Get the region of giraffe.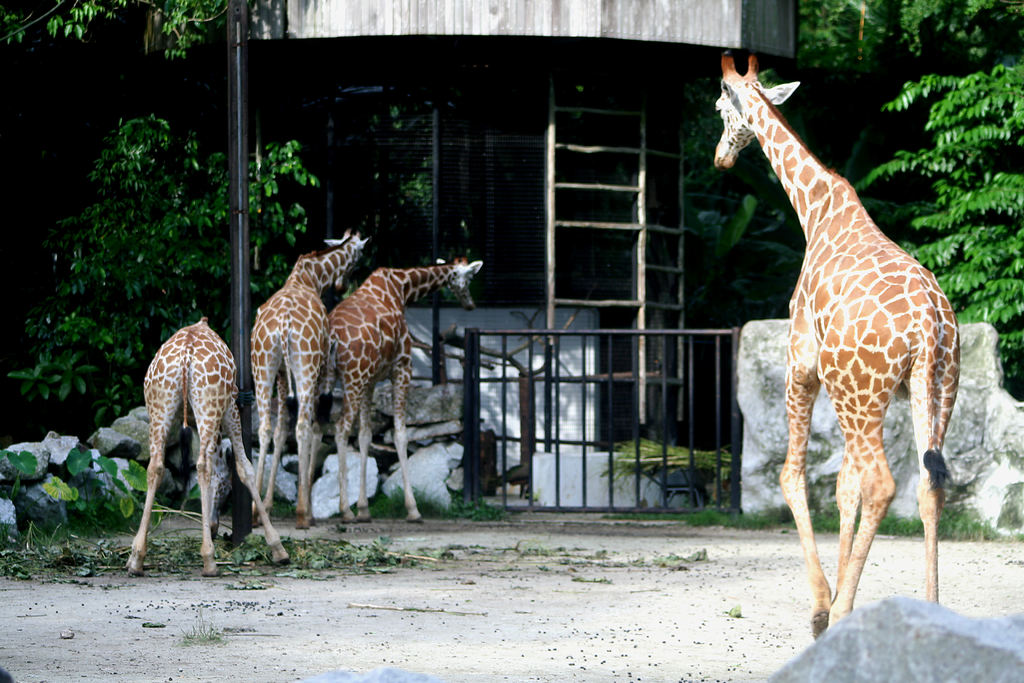
select_region(132, 304, 293, 582).
